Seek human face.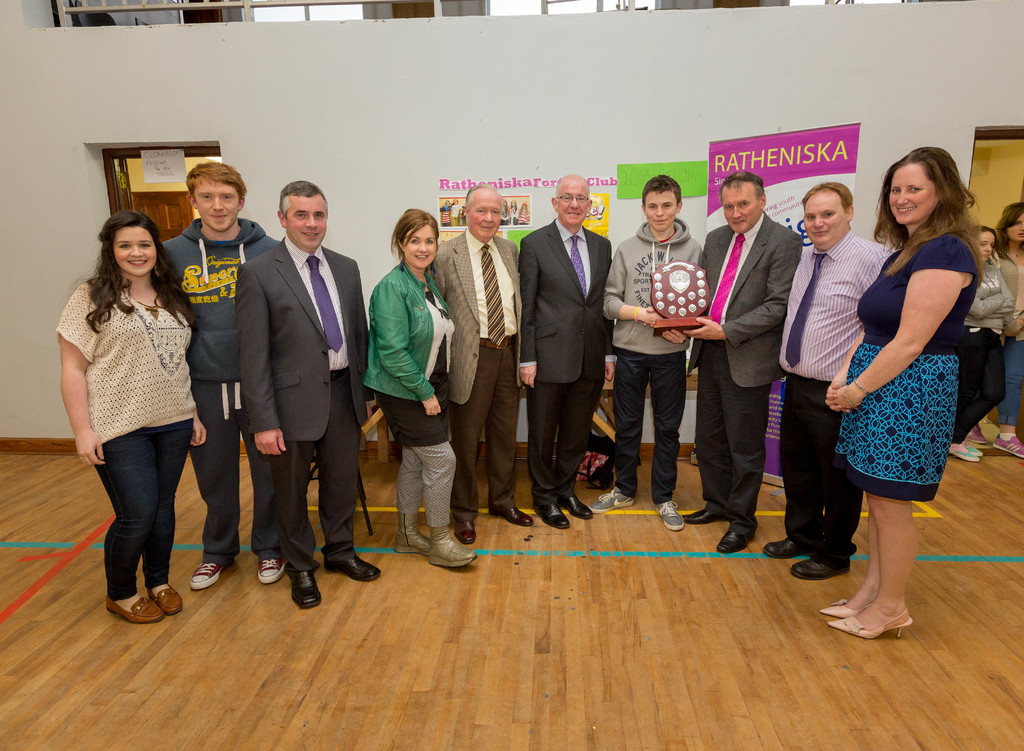
box(468, 191, 505, 243).
